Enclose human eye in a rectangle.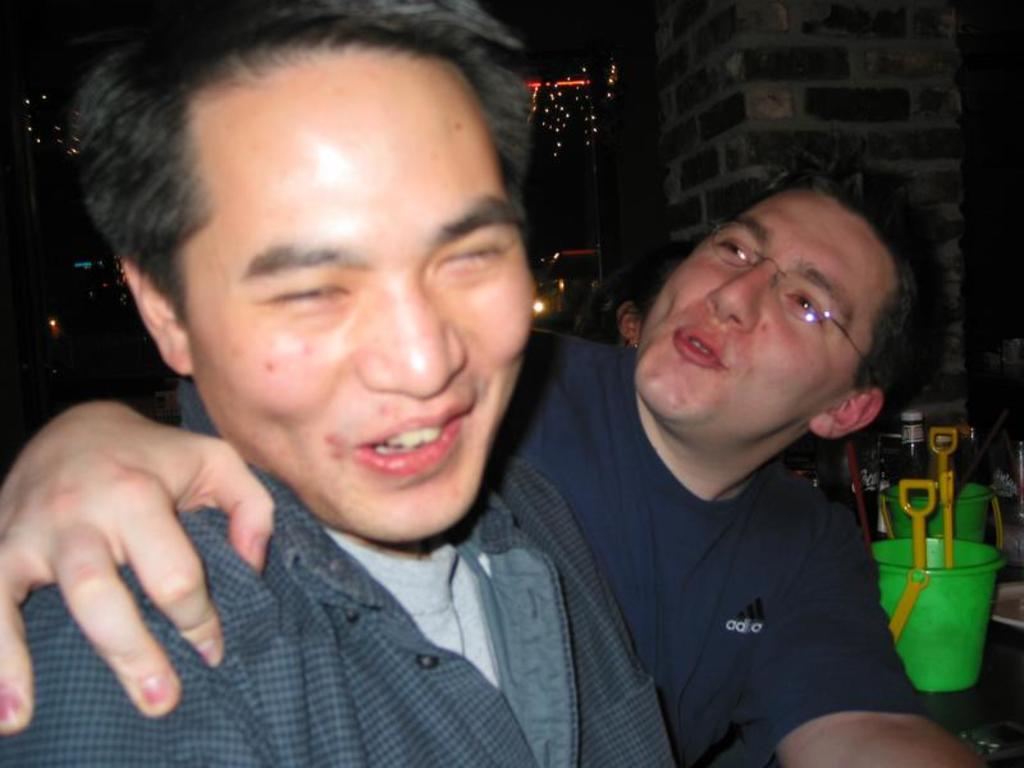
[left=225, top=261, right=361, bottom=315].
